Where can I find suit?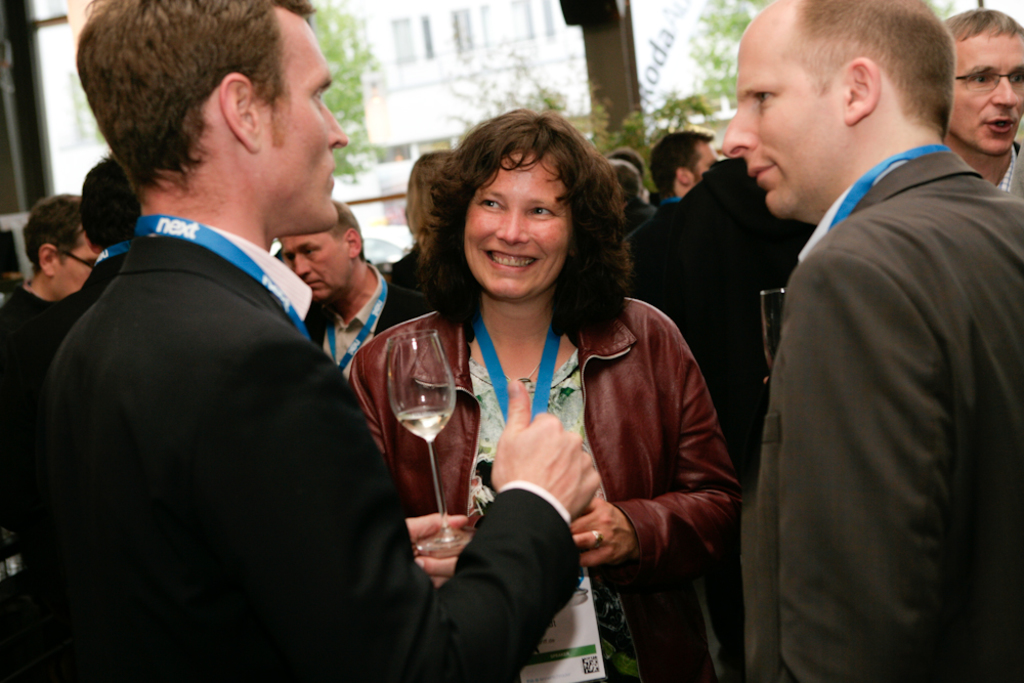
You can find it at pyautogui.locateOnScreen(991, 143, 1023, 197).
